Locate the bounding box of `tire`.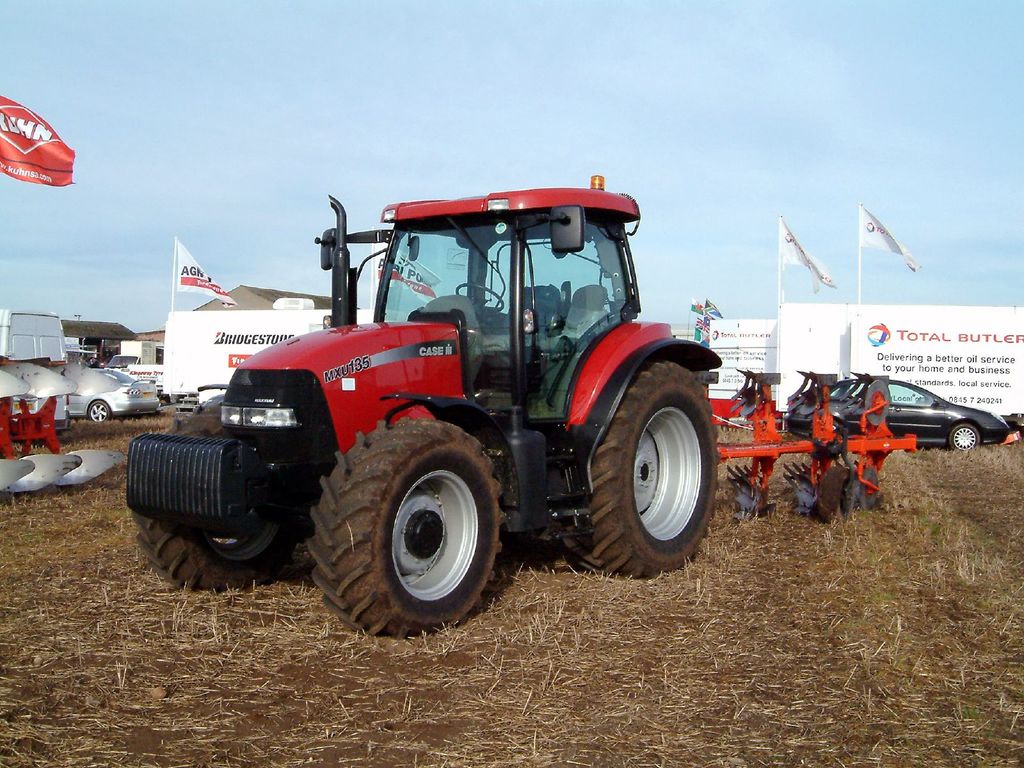
Bounding box: 86/396/113/422.
